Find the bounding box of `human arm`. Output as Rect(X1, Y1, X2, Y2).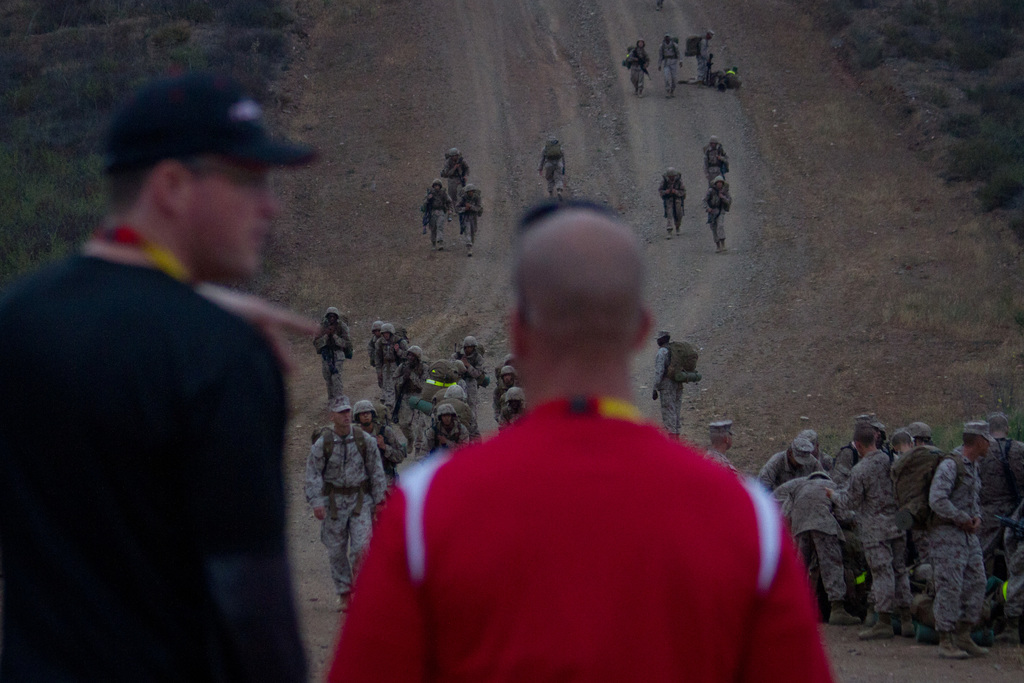
Rect(536, 152, 547, 176).
